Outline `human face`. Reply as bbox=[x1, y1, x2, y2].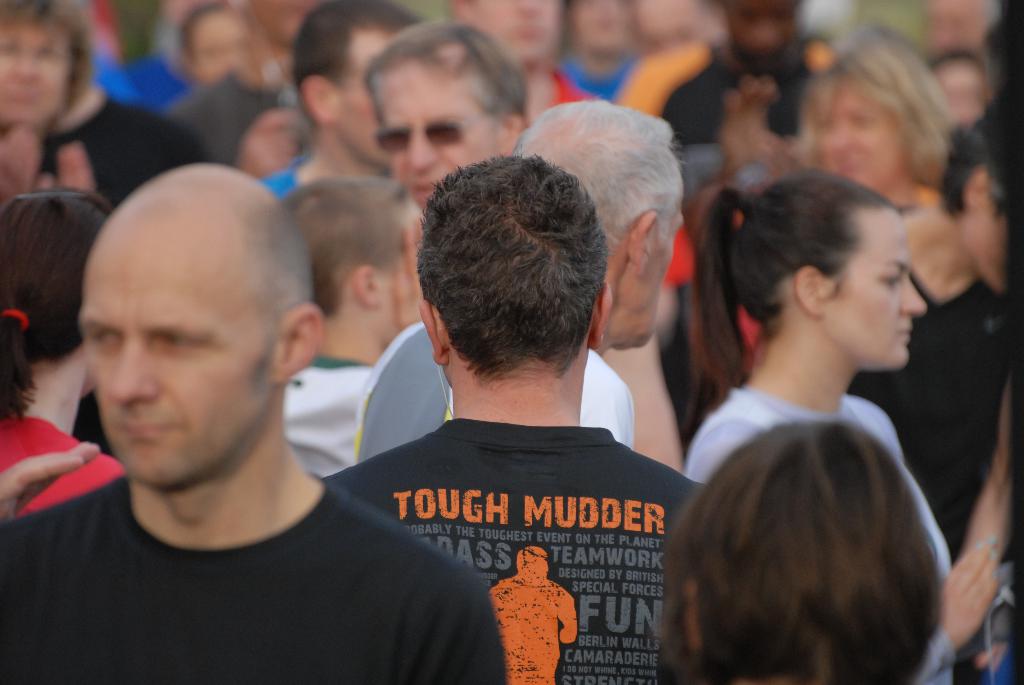
bbox=[0, 17, 76, 125].
